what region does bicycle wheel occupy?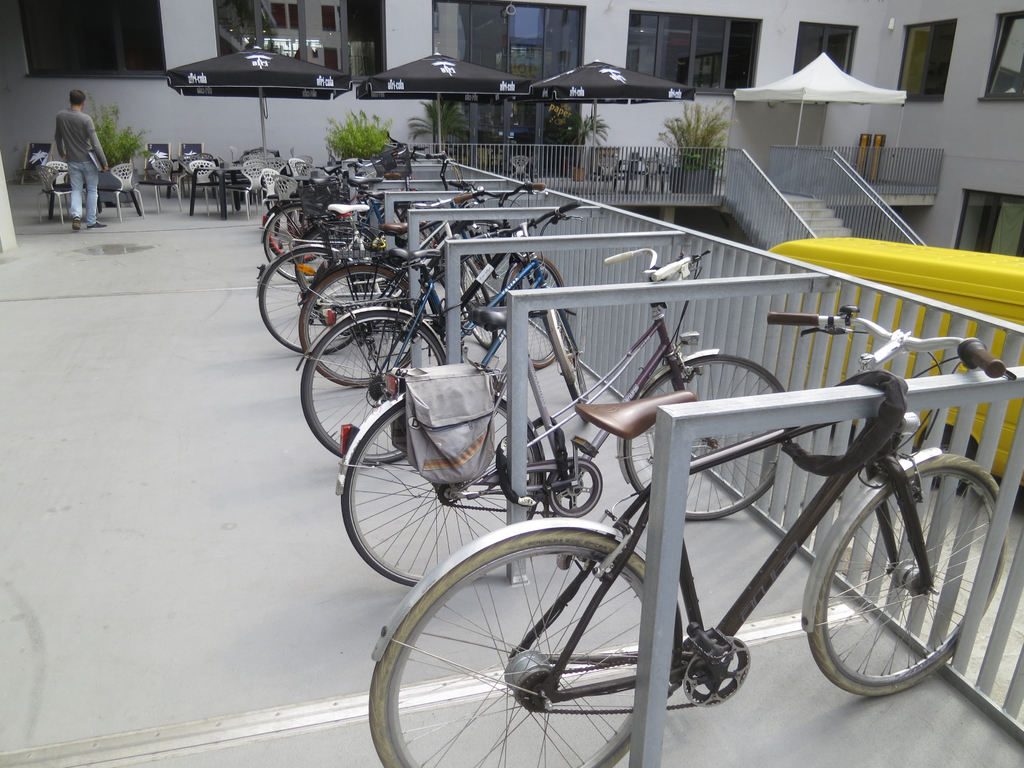
select_region(293, 310, 458, 466).
